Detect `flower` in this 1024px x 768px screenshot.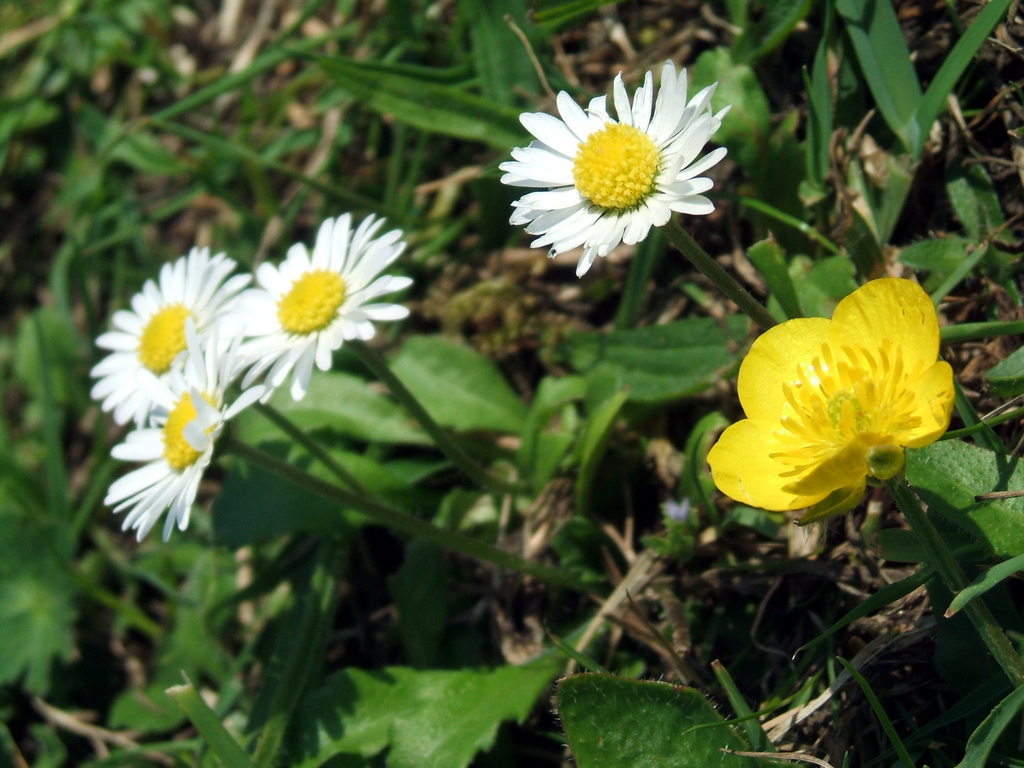
Detection: <box>230,212,418,396</box>.
